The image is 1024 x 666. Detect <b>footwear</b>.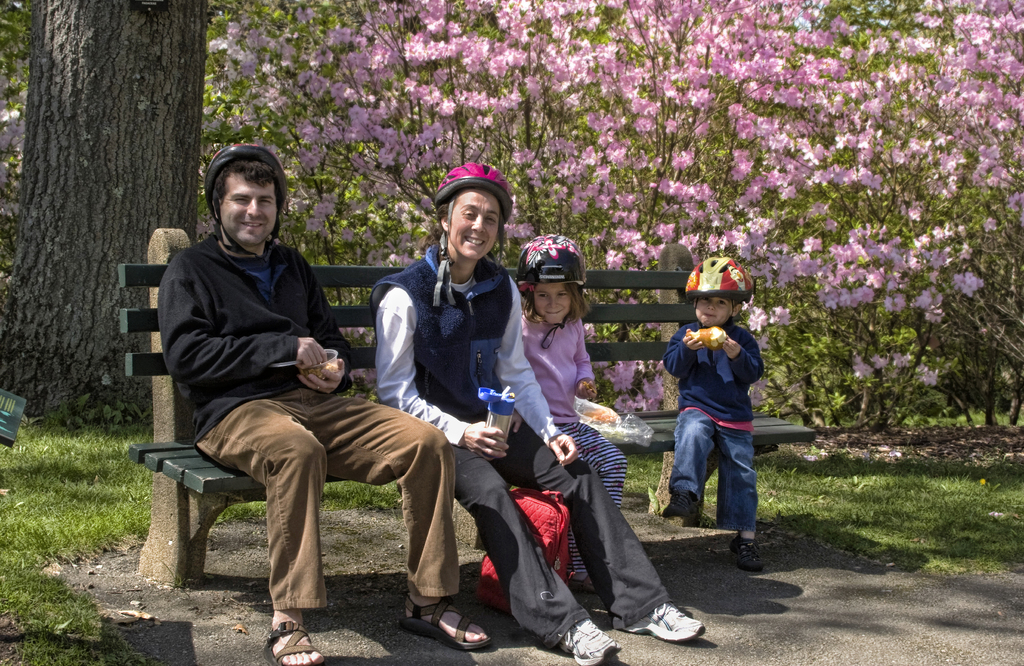
Detection: left=406, top=581, right=480, bottom=647.
